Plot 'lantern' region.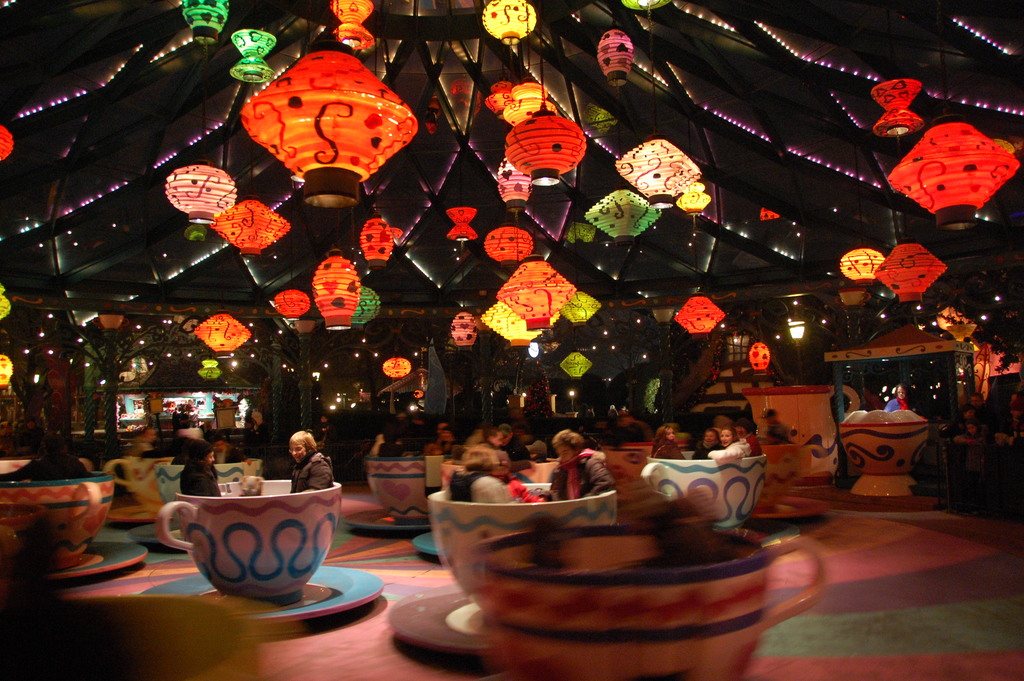
Plotted at (450,209,478,240).
